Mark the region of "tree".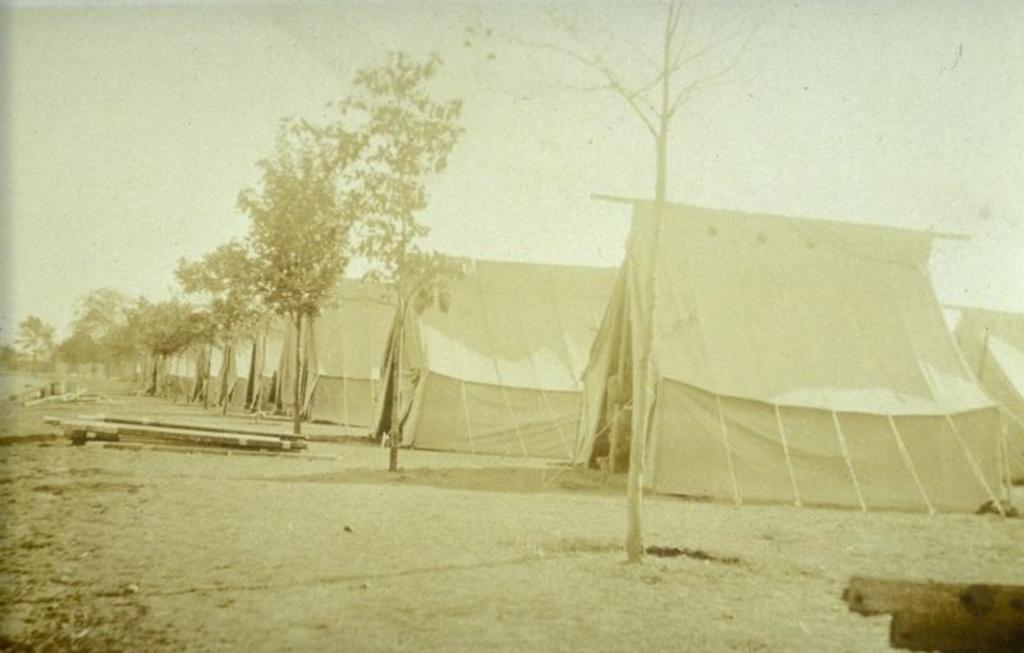
Region: x1=234, y1=122, x2=344, y2=438.
